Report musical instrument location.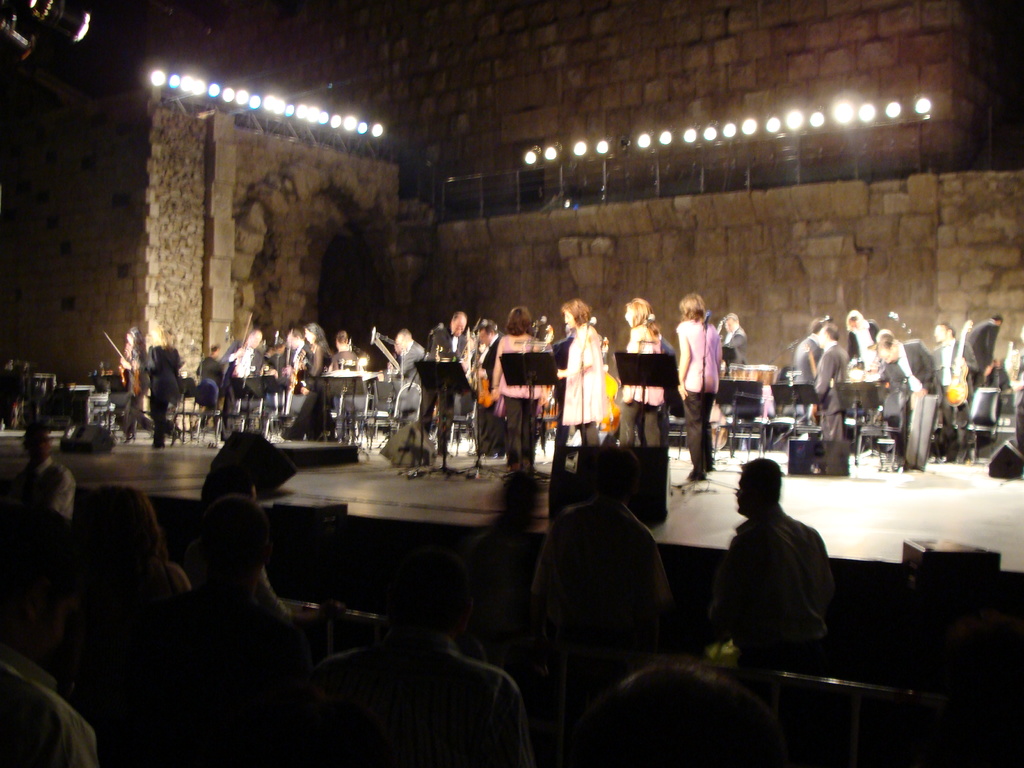
Report: <box>284,343,314,388</box>.
